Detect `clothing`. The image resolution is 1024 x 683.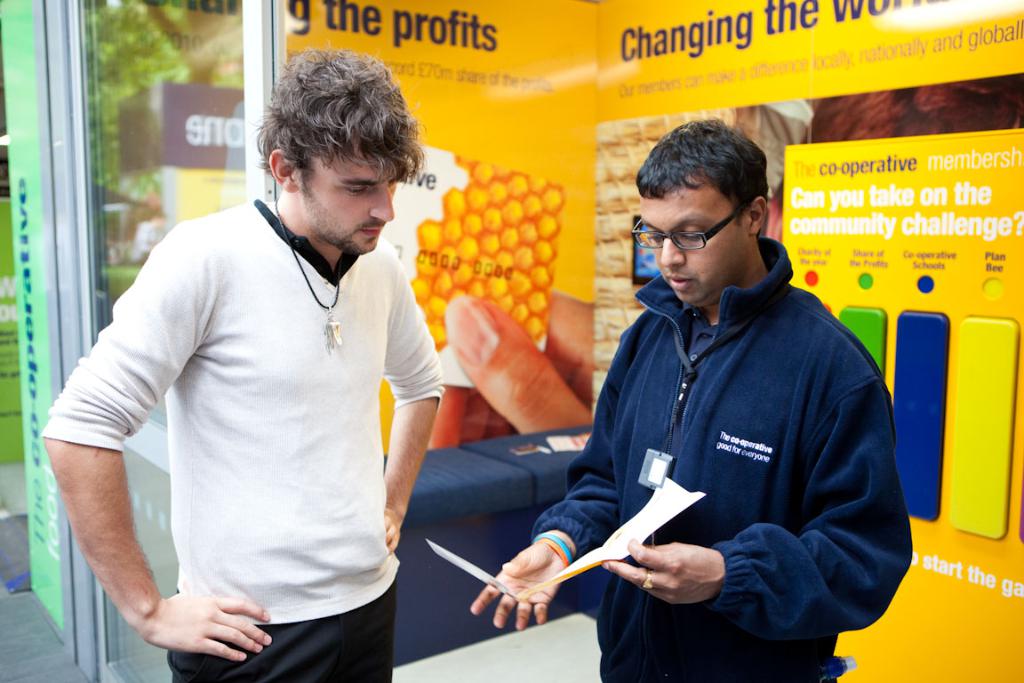
55, 201, 427, 682.
